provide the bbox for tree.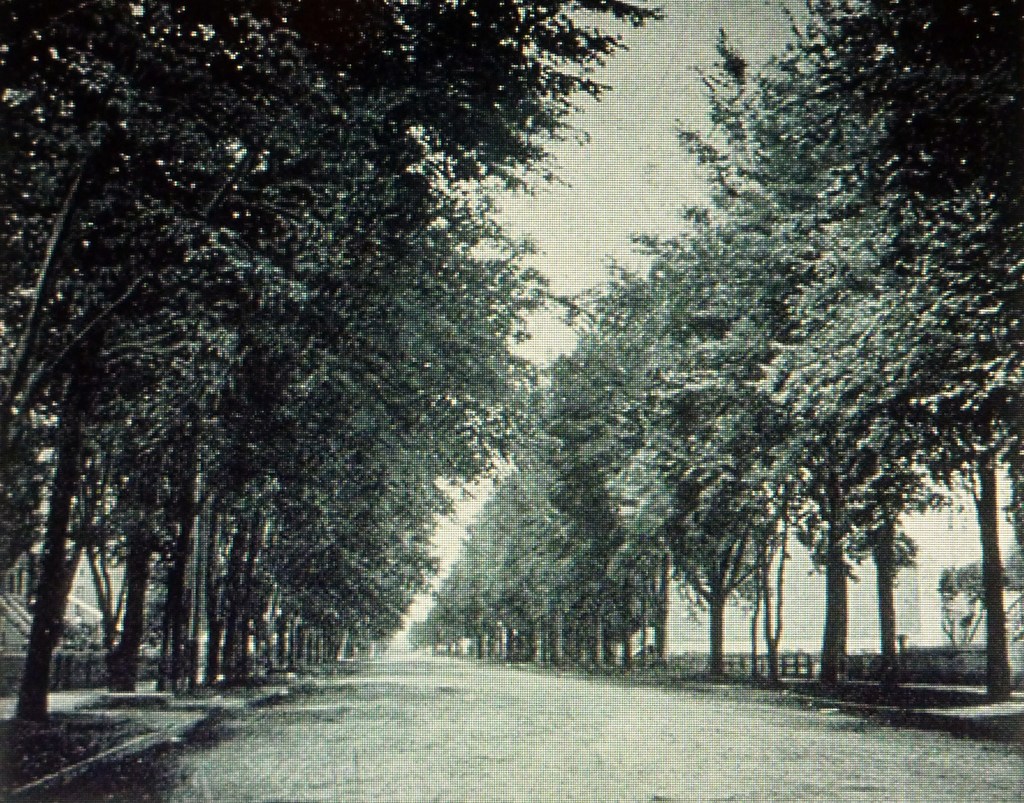
left=934, top=555, right=995, bottom=646.
